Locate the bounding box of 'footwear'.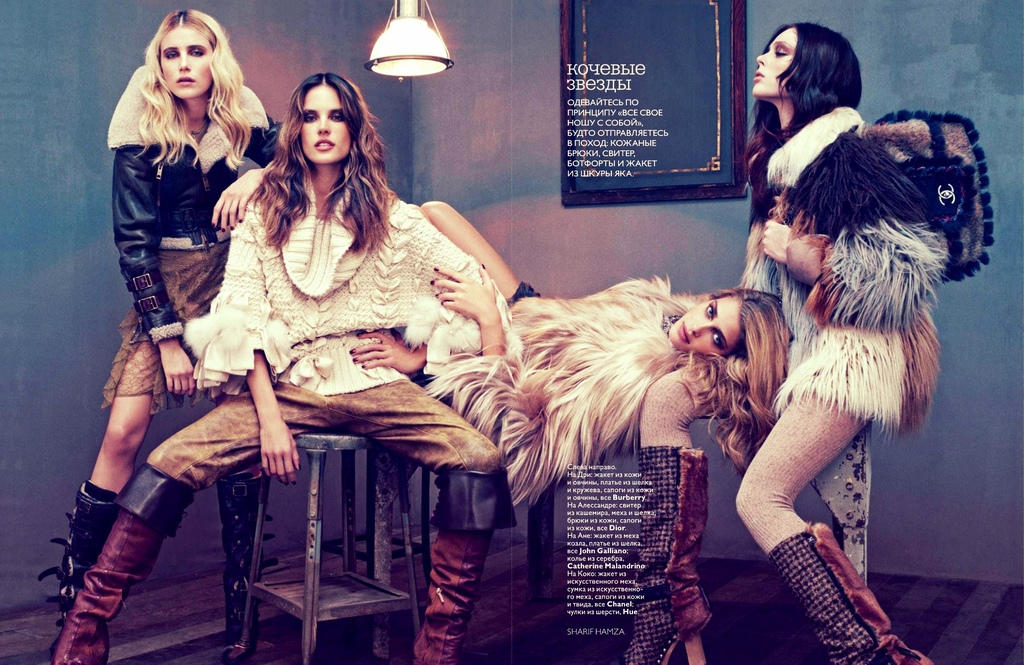
Bounding box: <region>800, 525, 932, 664</region>.
